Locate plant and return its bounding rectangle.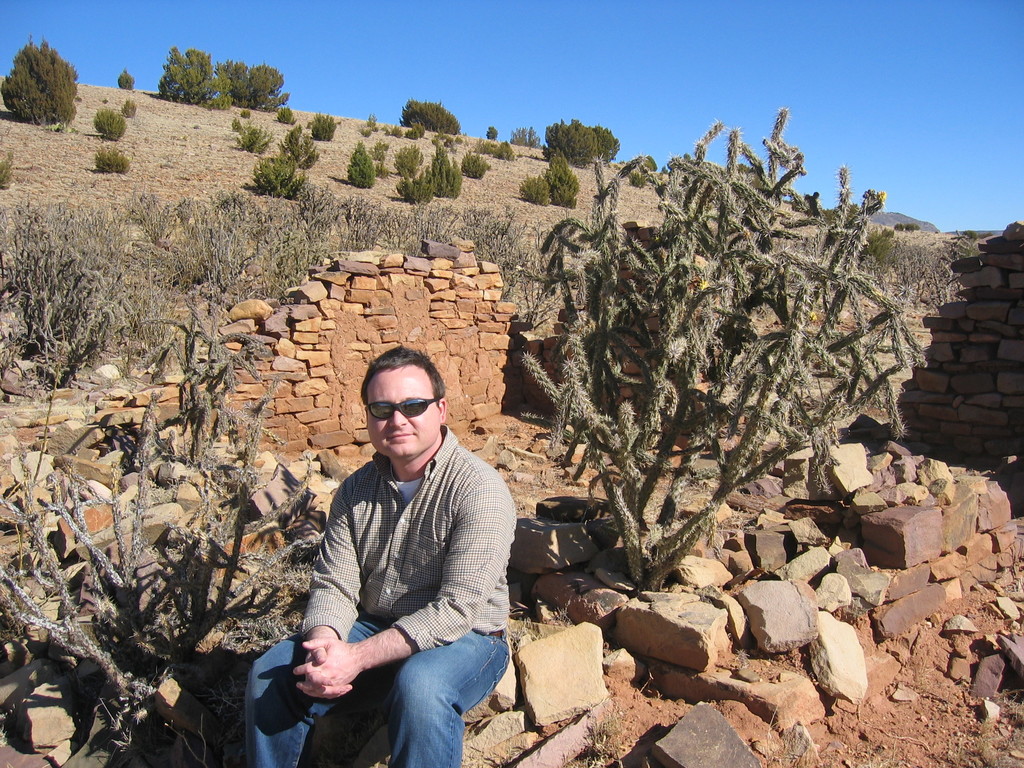
<box>282,122,317,170</box>.
